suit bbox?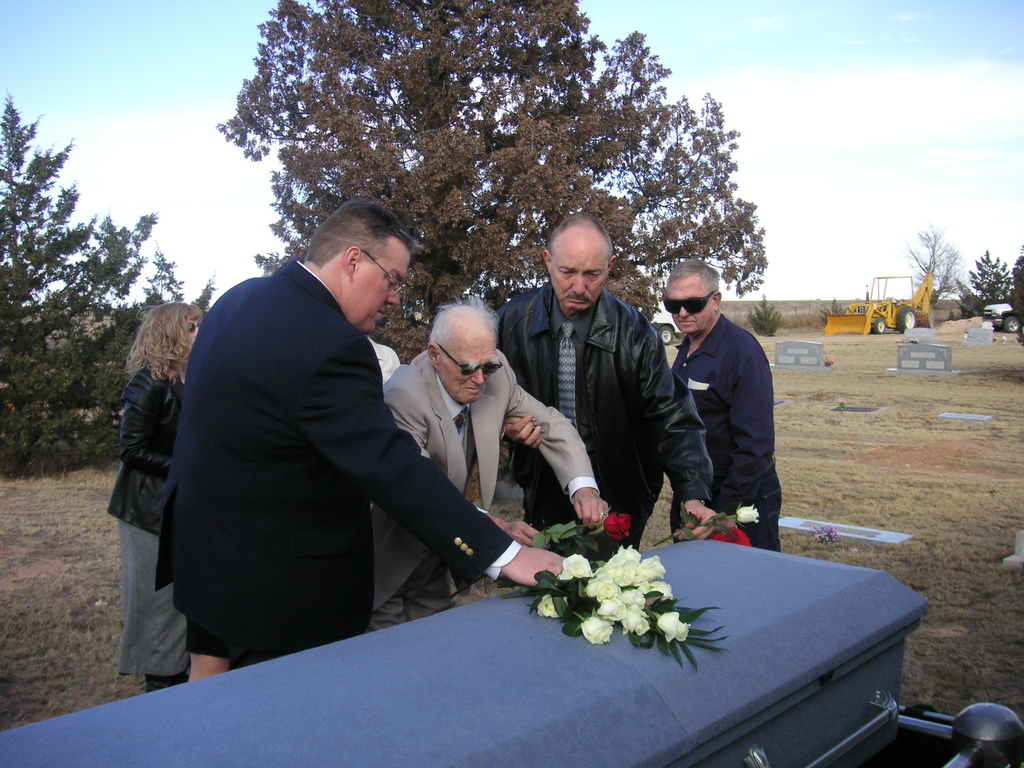
133 200 481 673
